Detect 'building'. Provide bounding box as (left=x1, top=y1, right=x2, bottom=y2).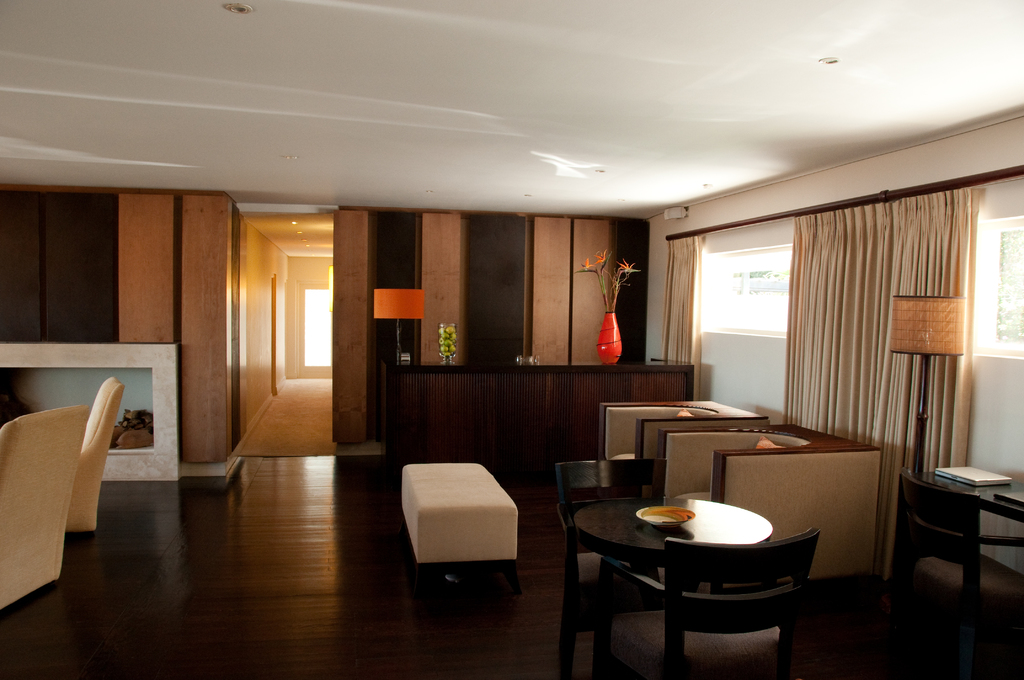
(left=0, top=0, right=1023, bottom=679).
